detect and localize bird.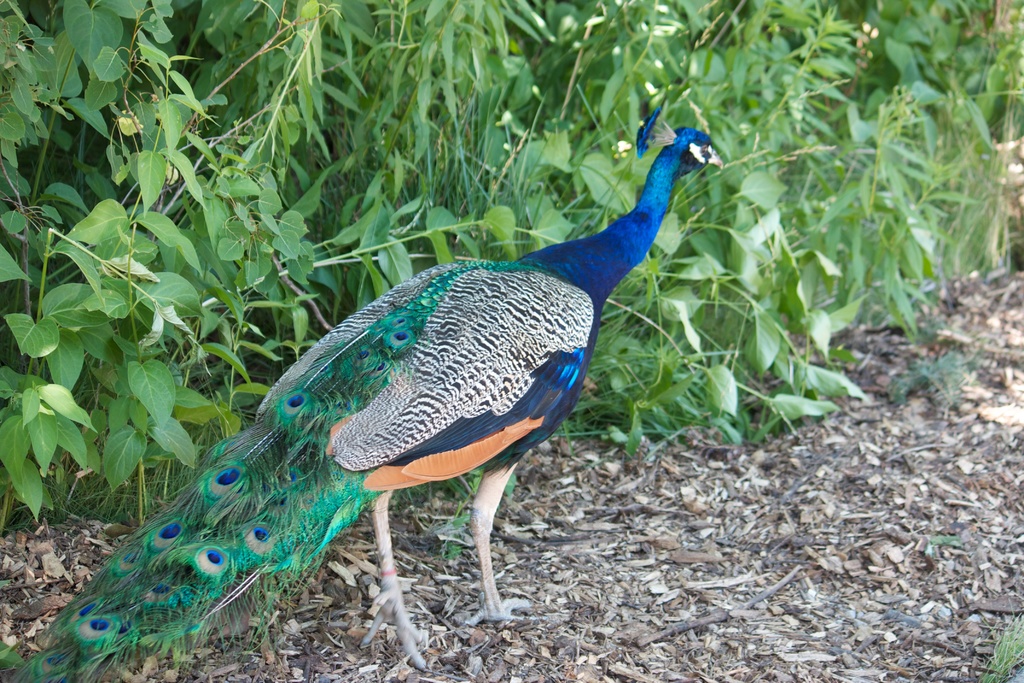
Localized at (11,51,772,648).
